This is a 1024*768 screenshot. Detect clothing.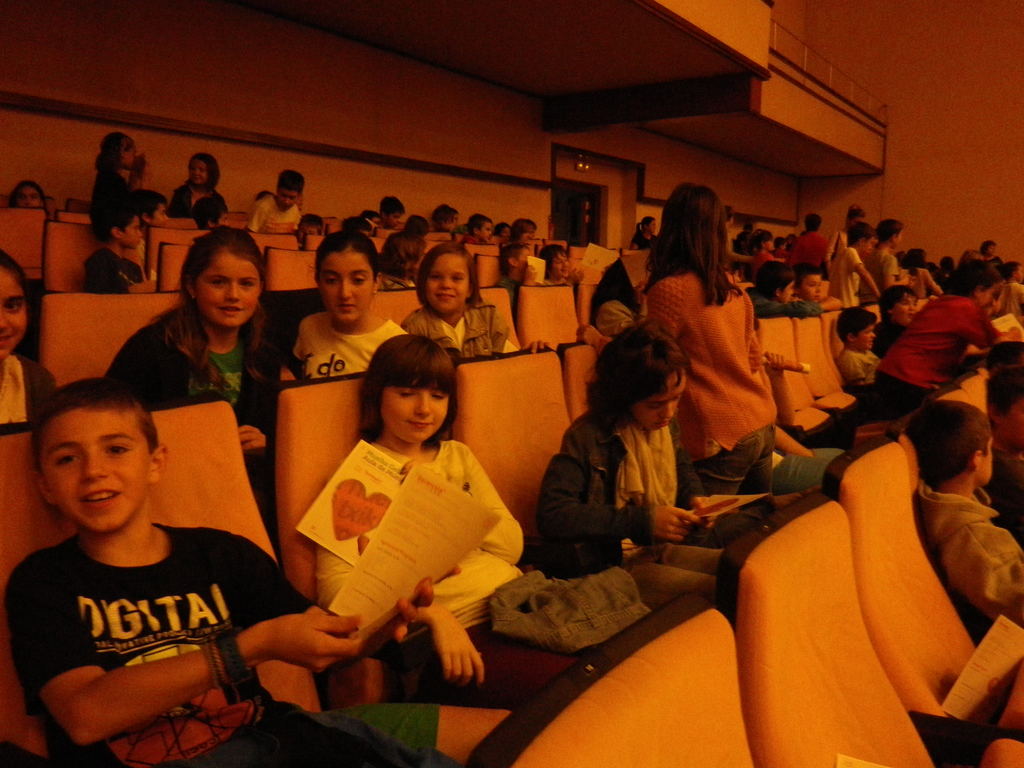
left=284, top=314, right=412, bottom=387.
